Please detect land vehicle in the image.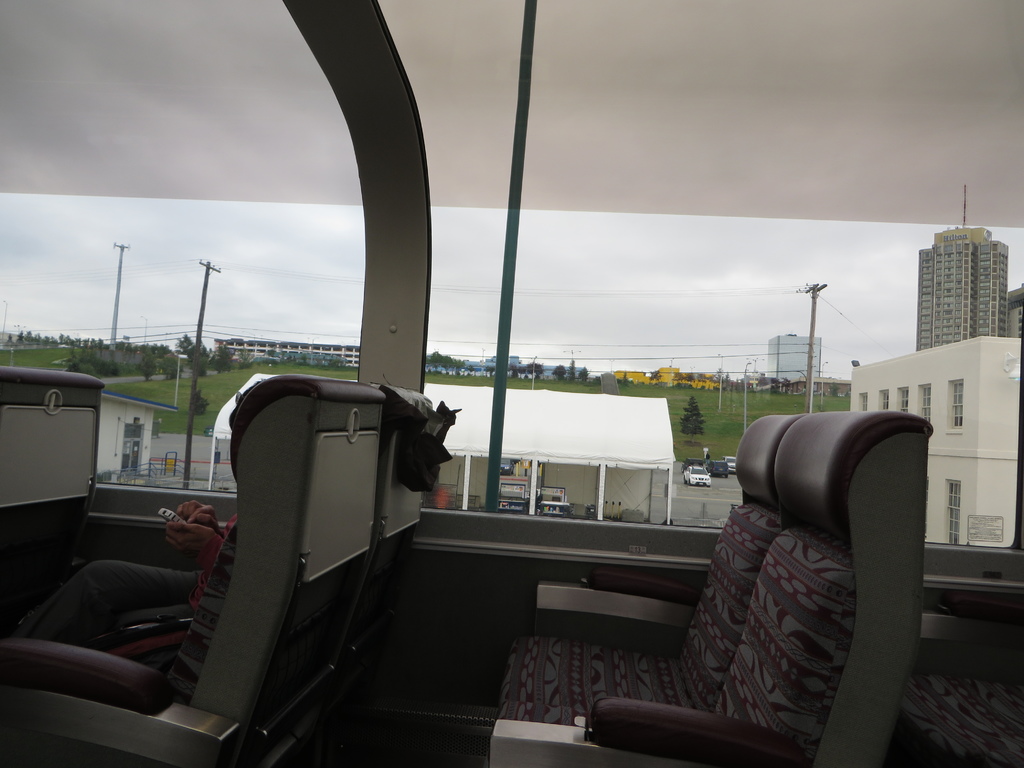
729, 456, 734, 470.
